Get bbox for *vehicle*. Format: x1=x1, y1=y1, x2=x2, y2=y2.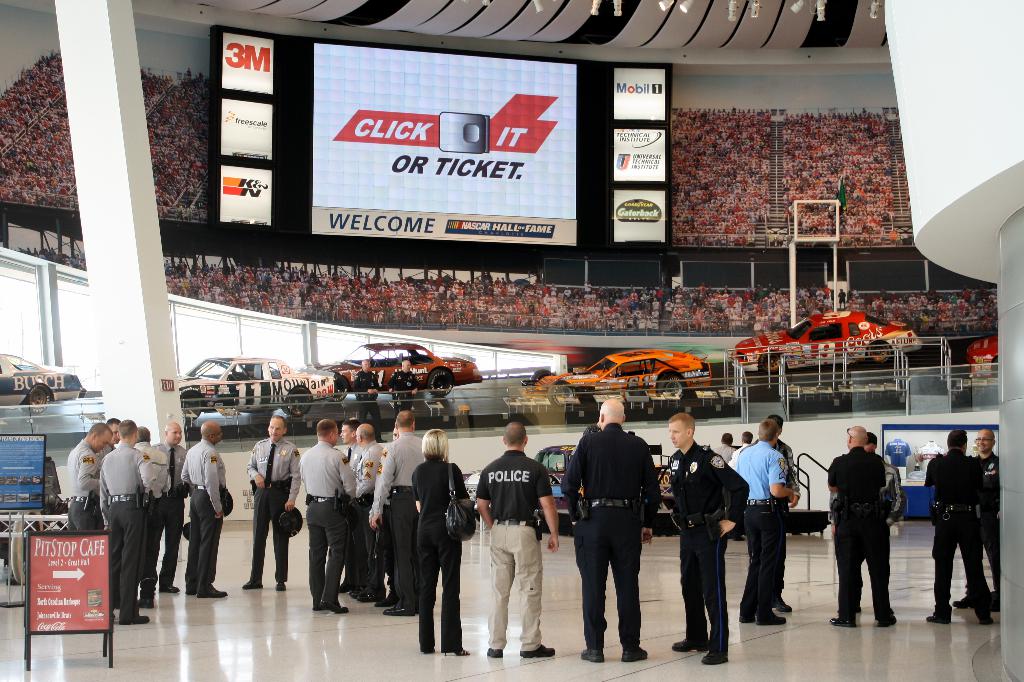
x1=524, y1=346, x2=714, y2=405.
